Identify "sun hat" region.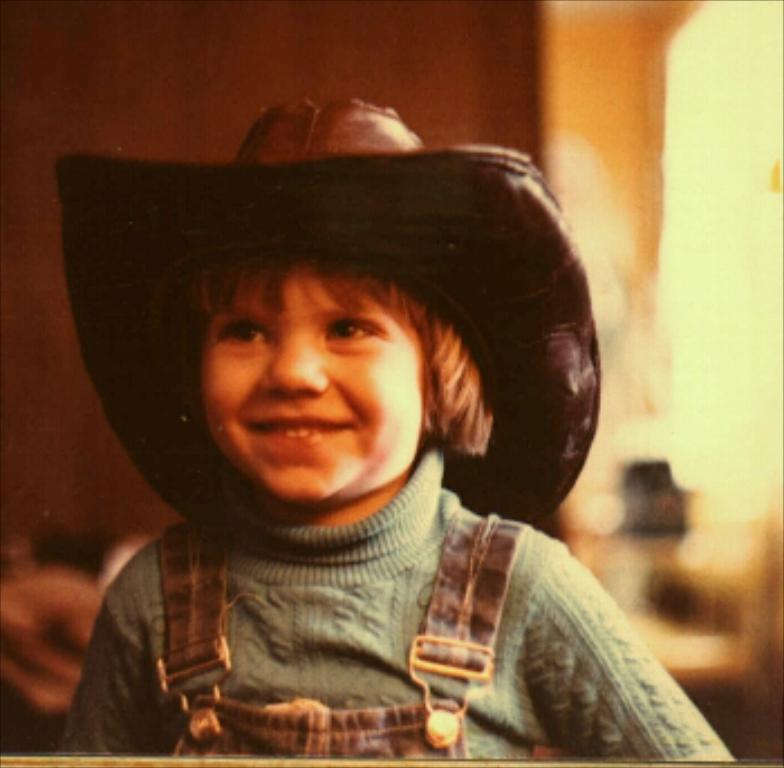
Region: <bbox>36, 83, 625, 544</bbox>.
